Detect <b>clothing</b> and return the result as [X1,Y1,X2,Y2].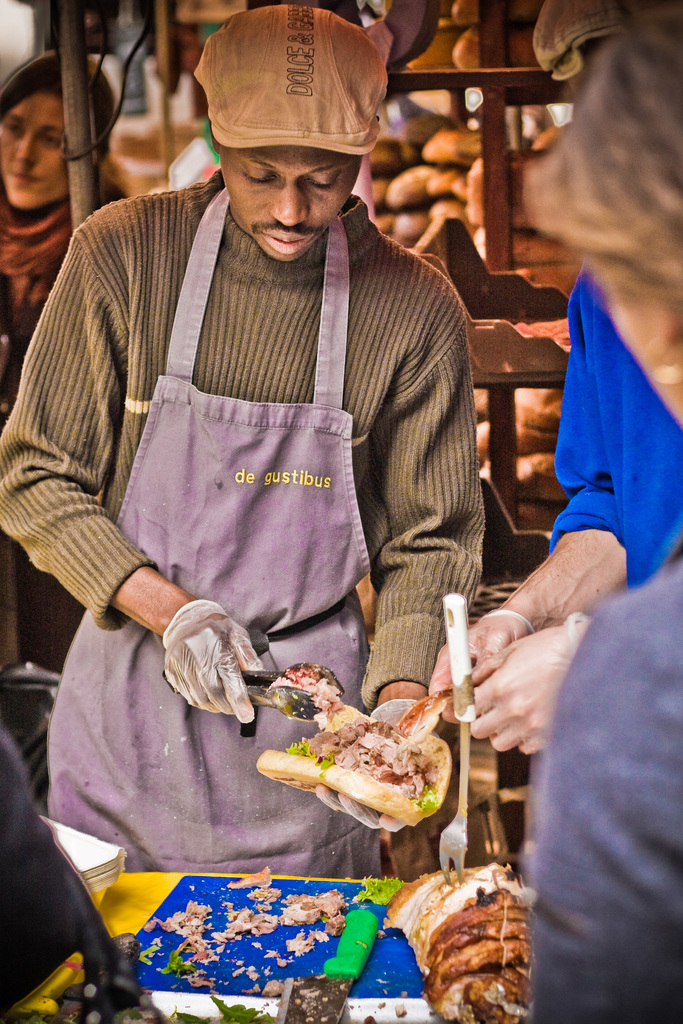
[531,540,682,1023].
